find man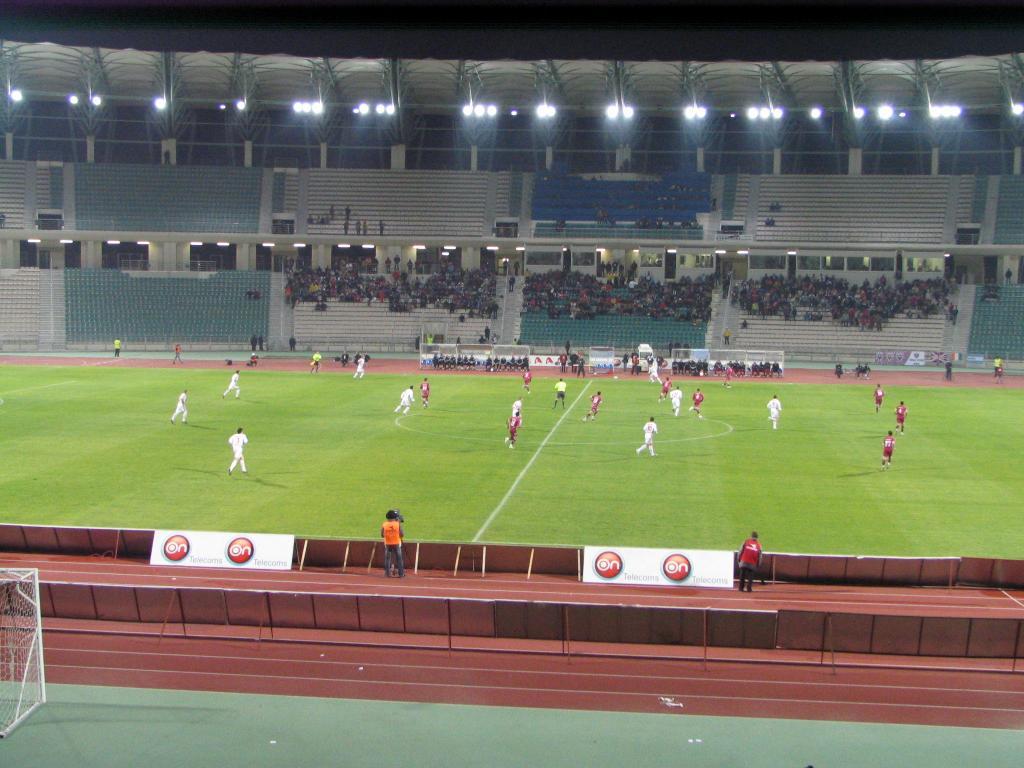
288:334:294:350
